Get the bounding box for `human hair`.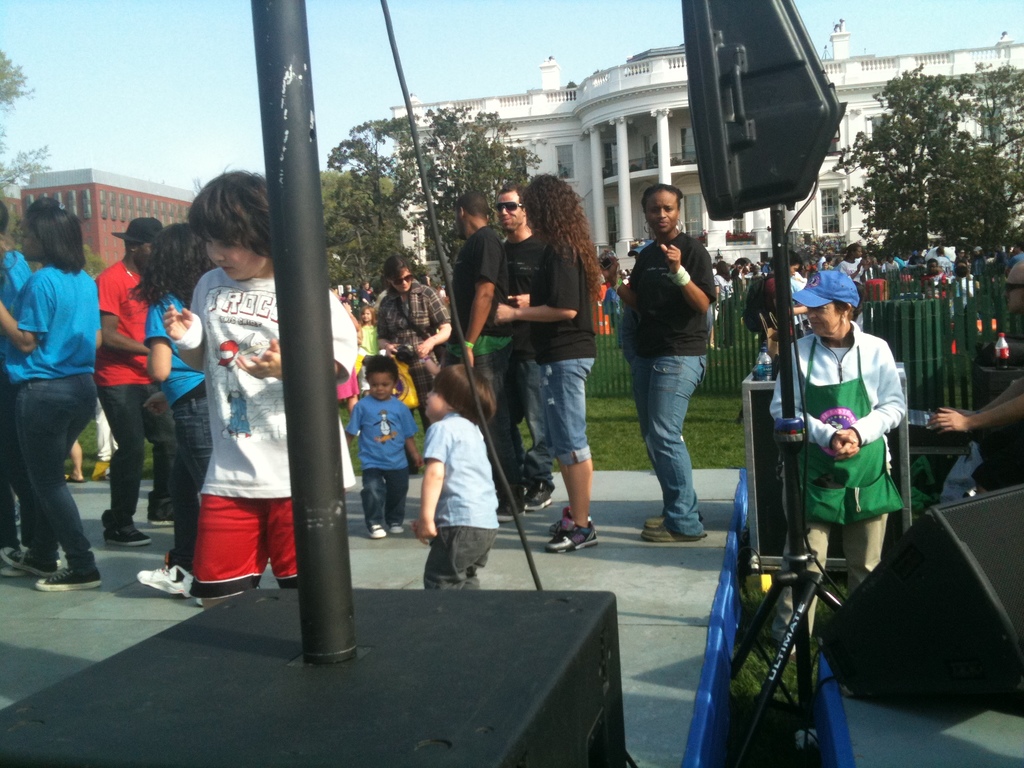
locate(383, 253, 410, 280).
